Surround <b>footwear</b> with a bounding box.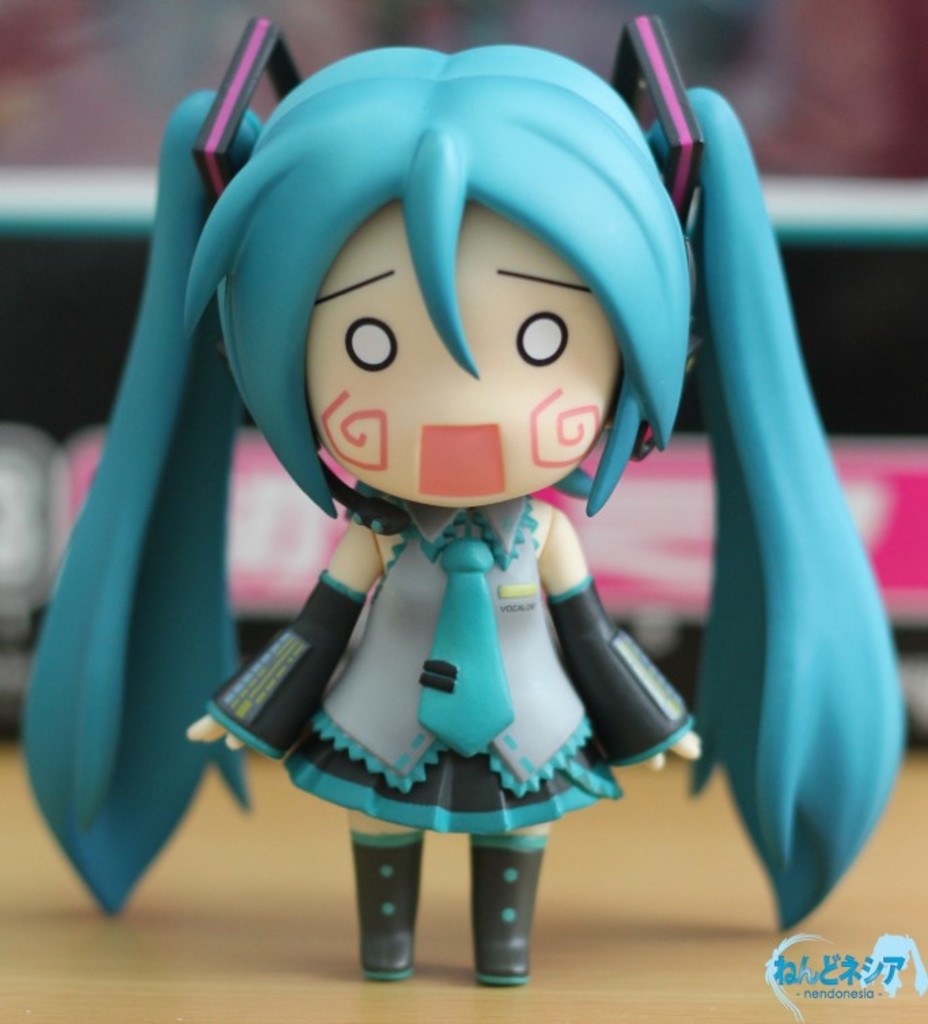
Rect(474, 838, 550, 994).
